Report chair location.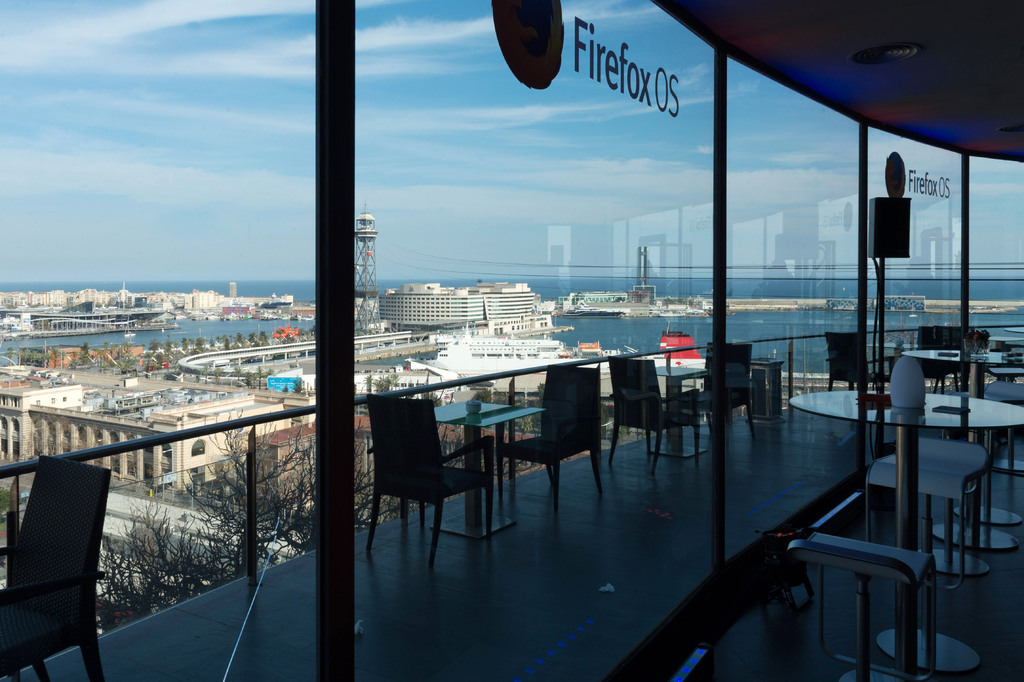
Report: region(956, 375, 1023, 529).
